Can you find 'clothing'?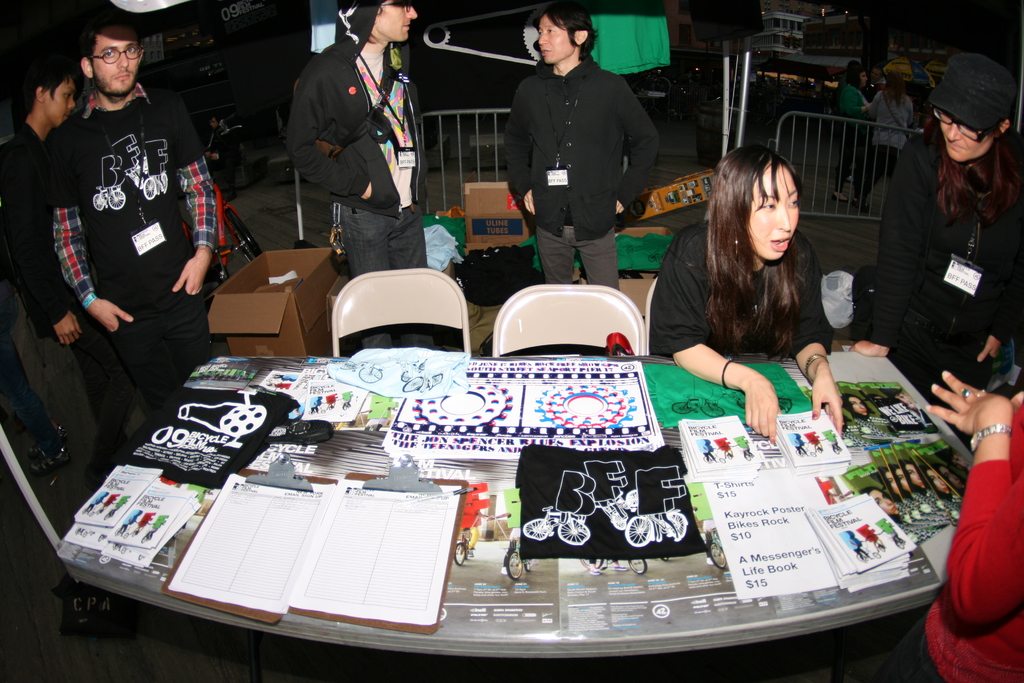
Yes, bounding box: bbox(0, 122, 133, 523).
